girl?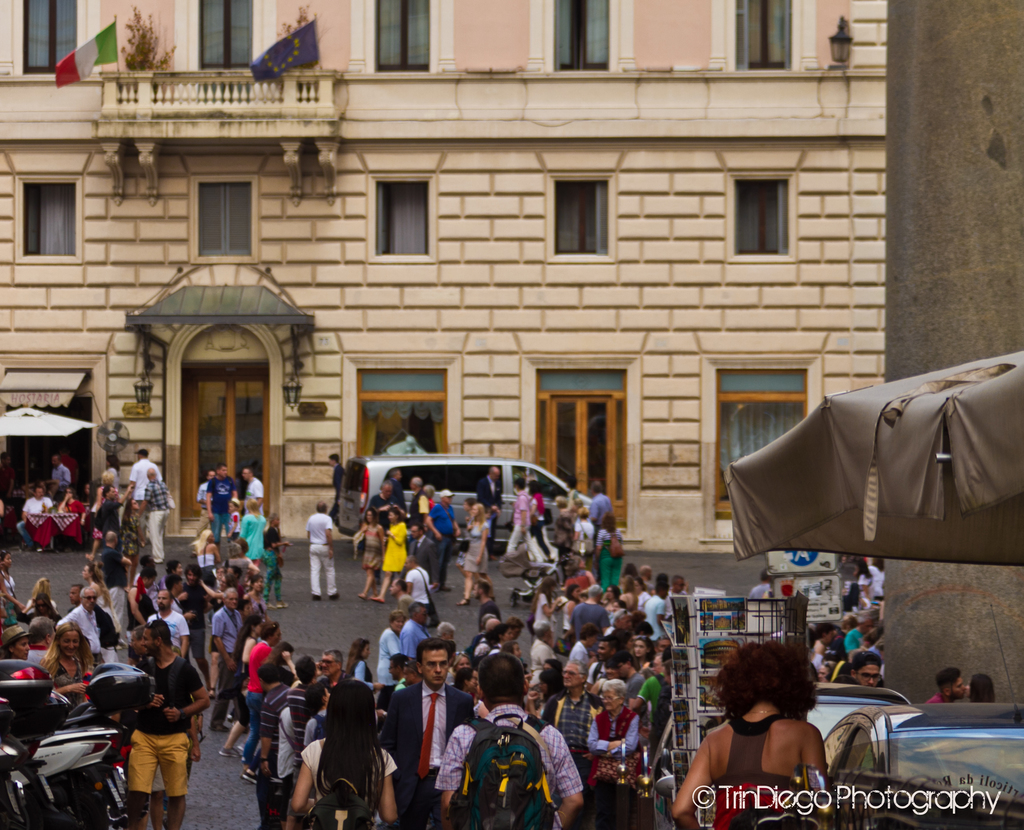
bbox=[41, 621, 90, 702]
